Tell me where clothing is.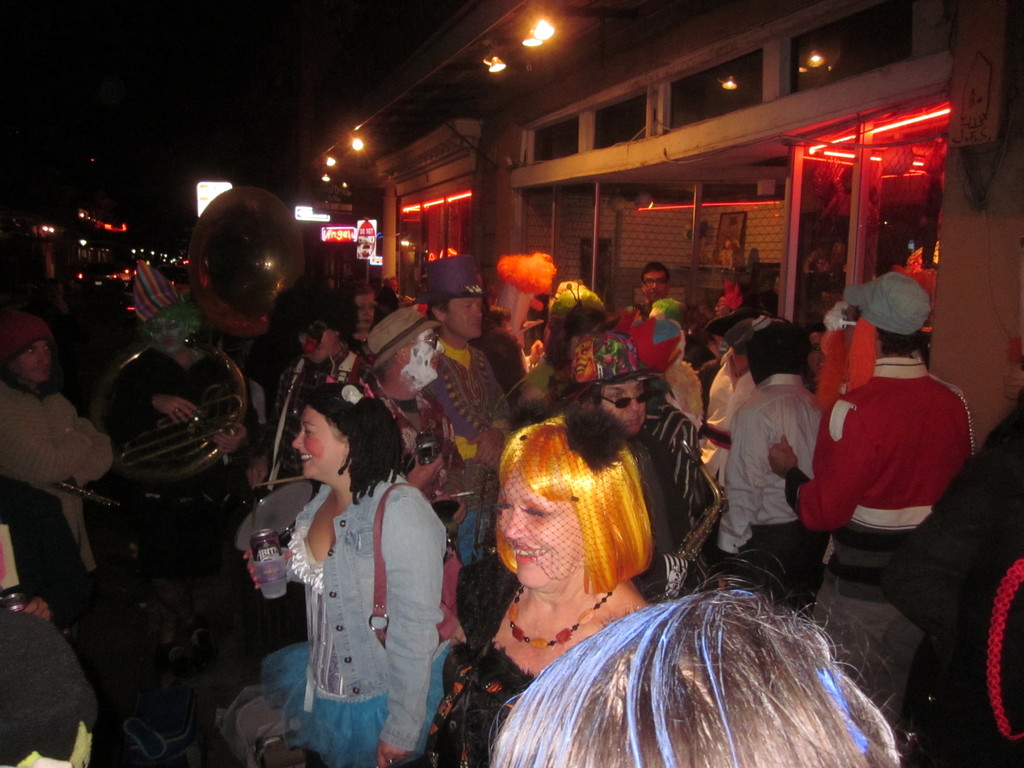
clothing is at locate(417, 355, 523, 593).
